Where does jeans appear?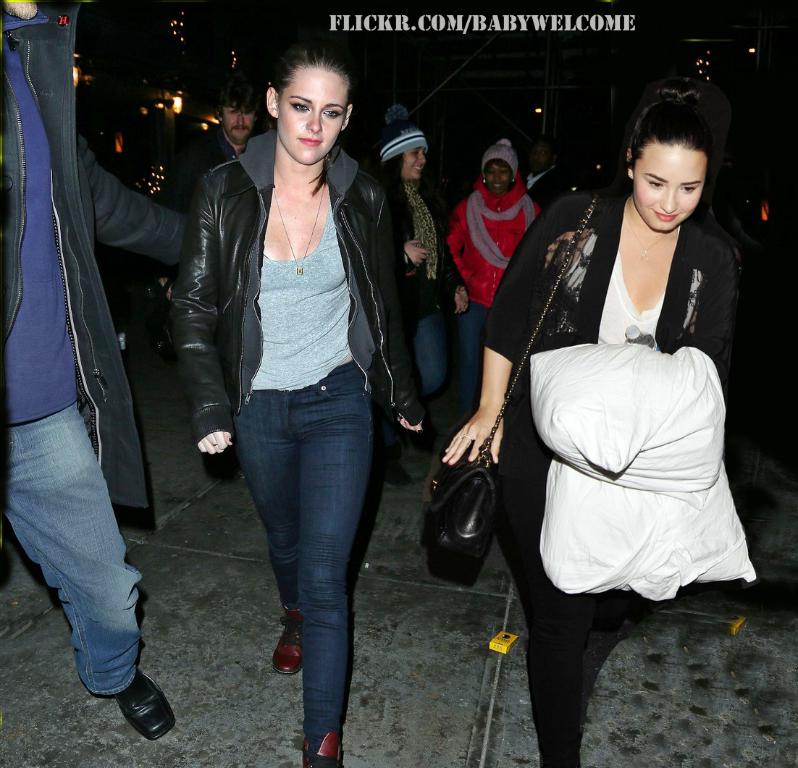
Appears at (x1=0, y1=402, x2=153, y2=714).
